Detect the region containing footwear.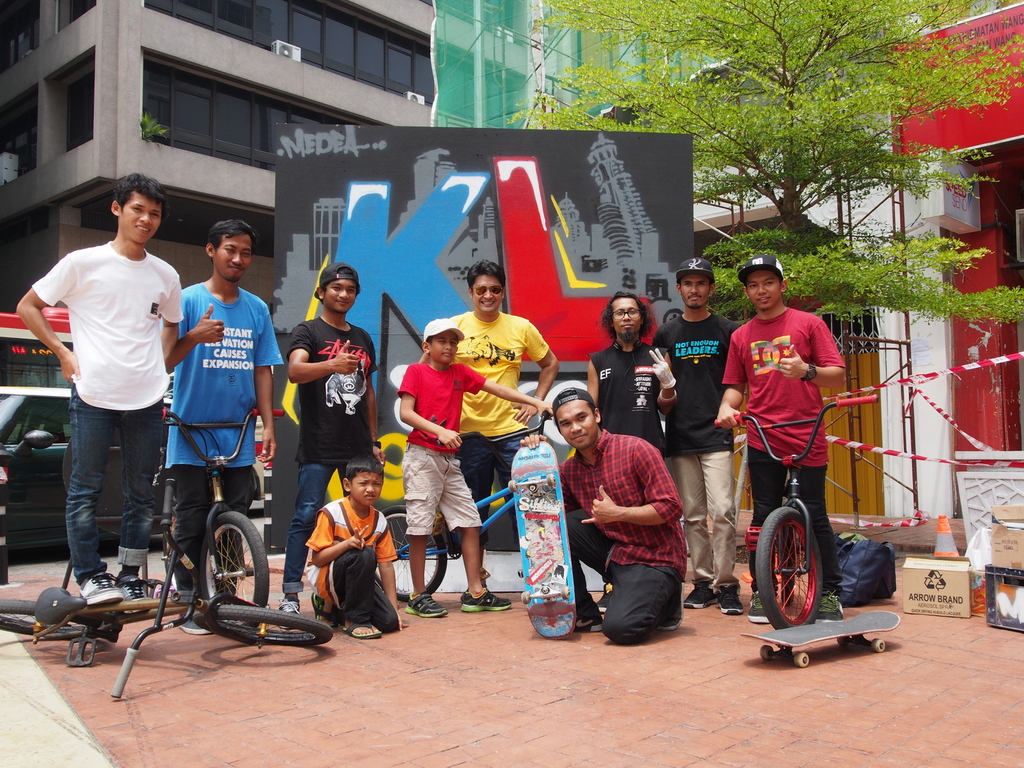
BBox(574, 613, 605, 632).
